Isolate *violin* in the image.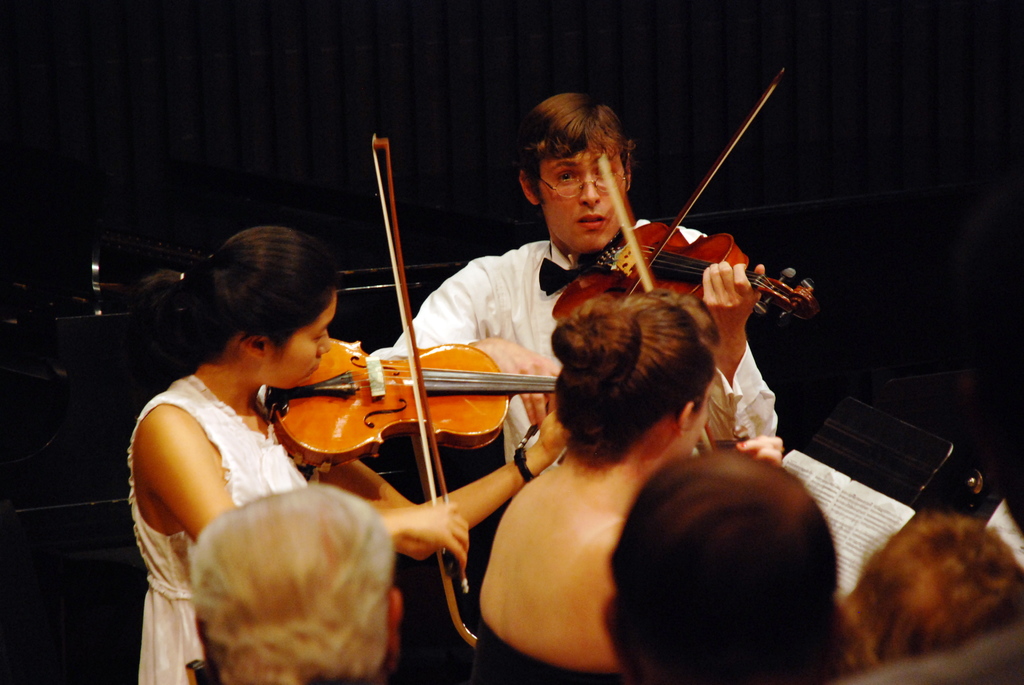
Isolated region: [left=261, top=127, right=566, bottom=599].
